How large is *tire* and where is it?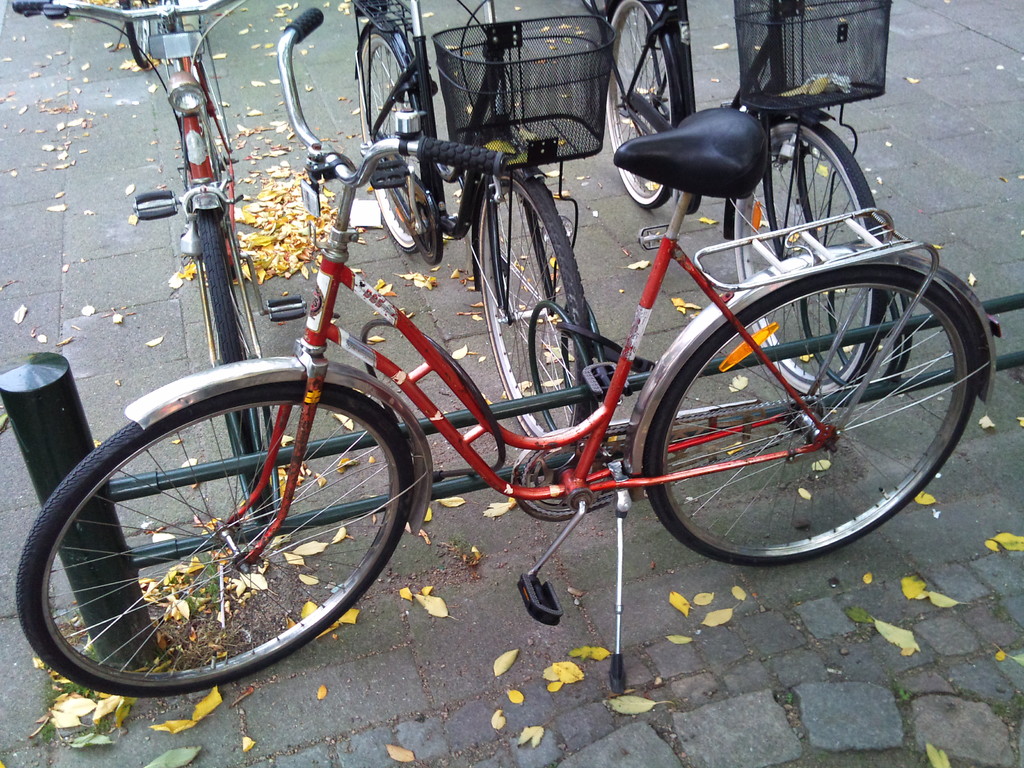
Bounding box: x1=360, y1=29, x2=415, y2=252.
